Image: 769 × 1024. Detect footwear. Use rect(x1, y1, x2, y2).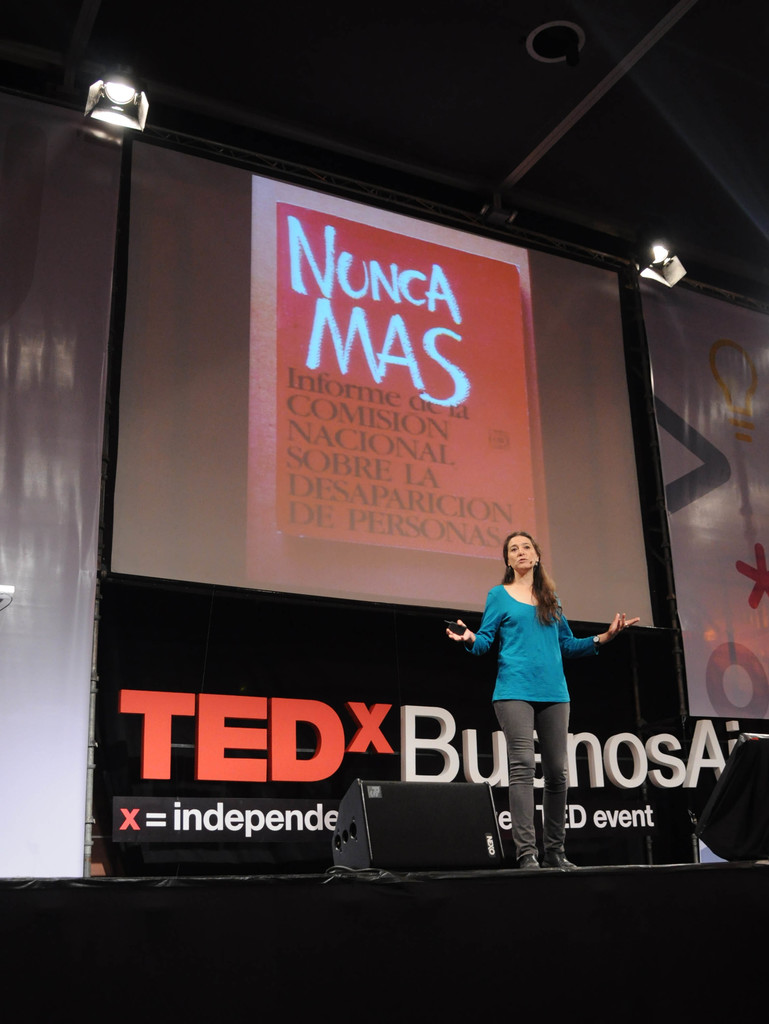
rect(520, 853, 540, 871).
